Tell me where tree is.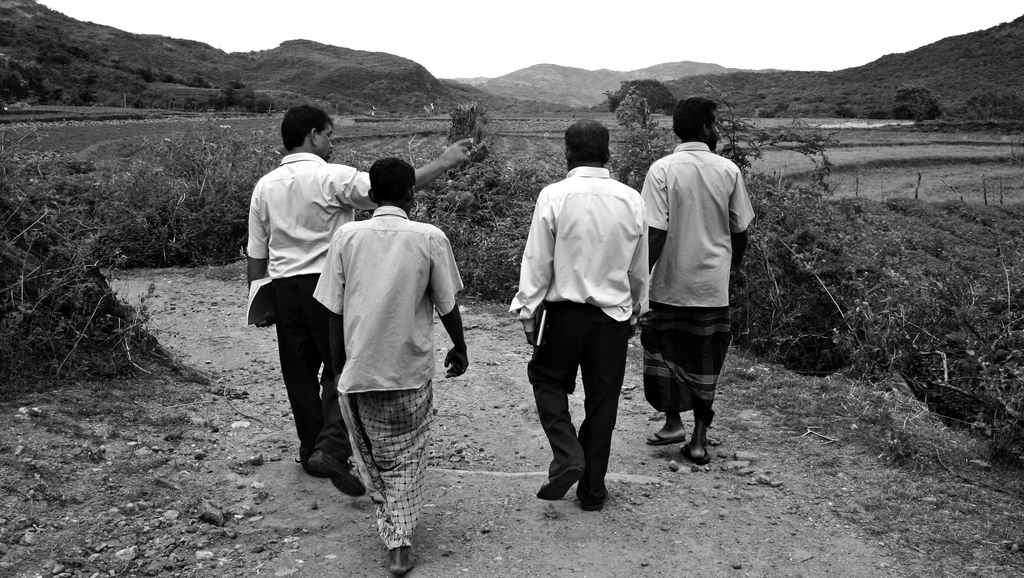
tree is at 61 84 97 108.
